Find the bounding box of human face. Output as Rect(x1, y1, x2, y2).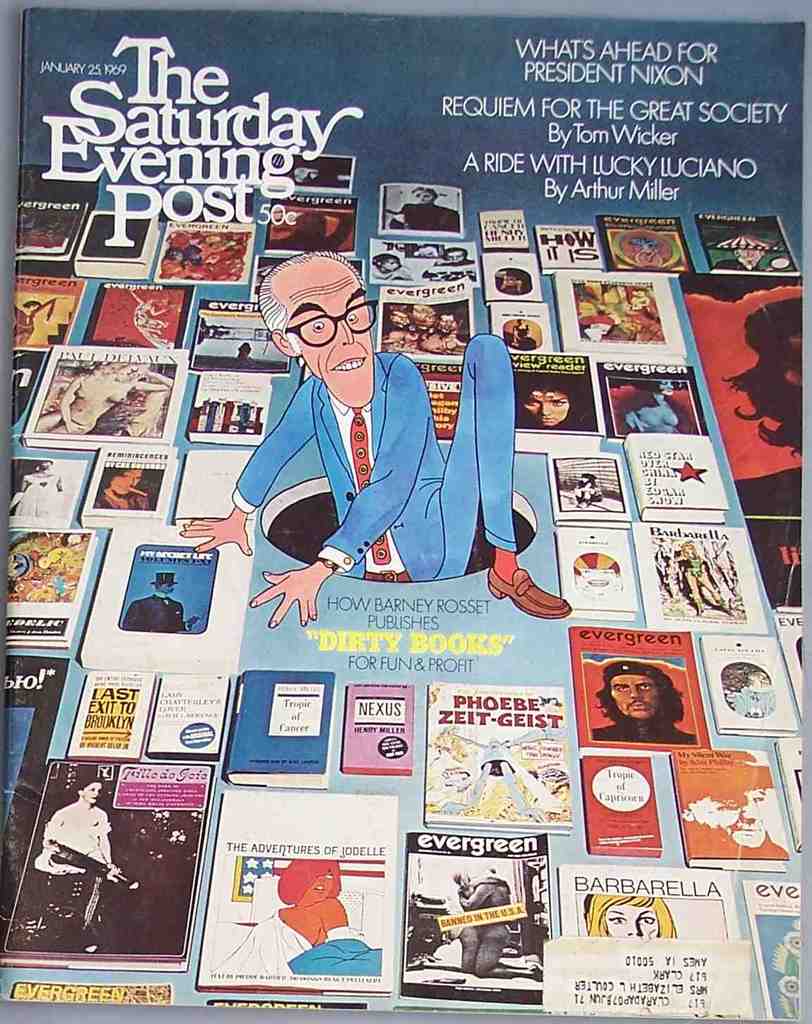
Rect(689, 788, 765, 848).
